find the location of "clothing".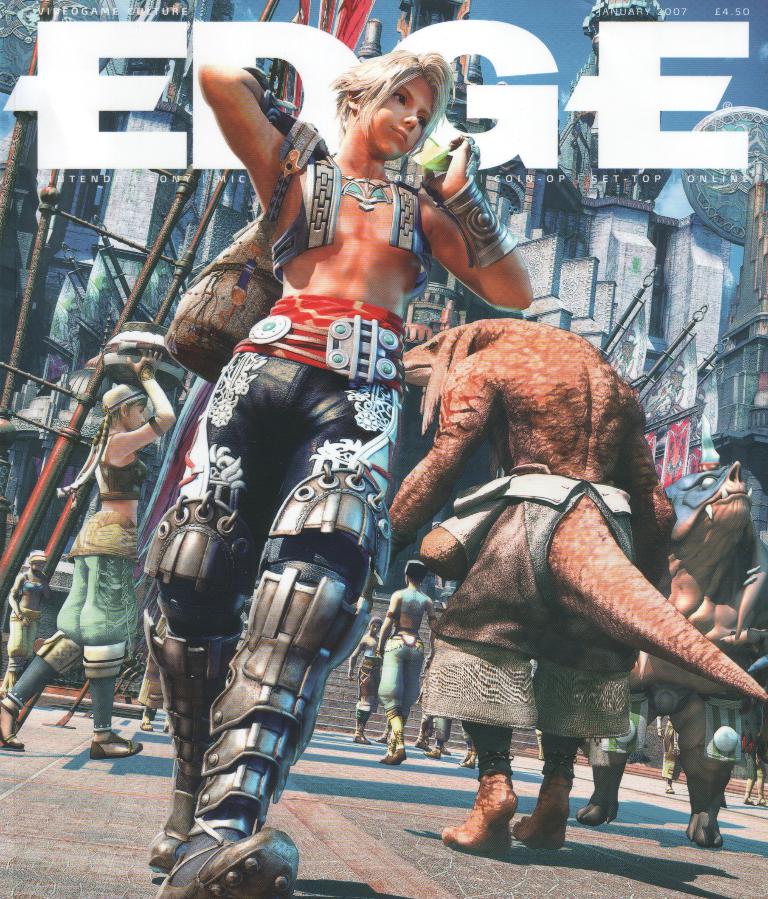
Location: rect(35, 430, 140, 683).
